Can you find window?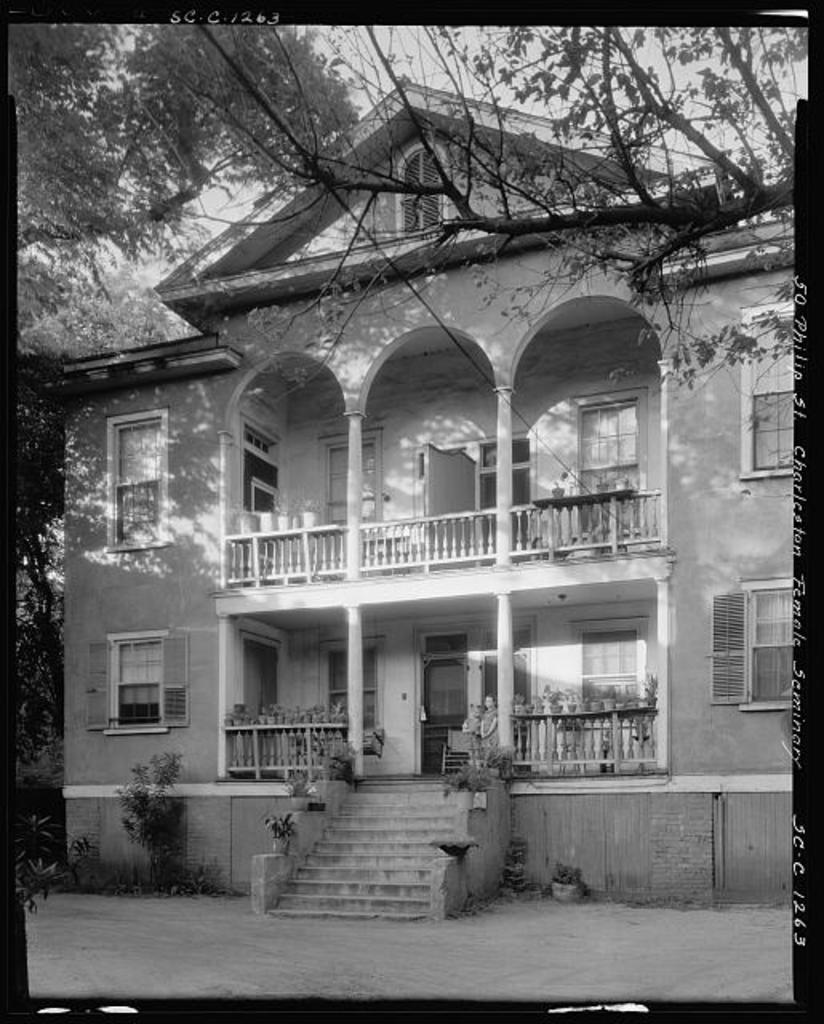
Yes, bounding box: <bbox>576, 390, 638, 536</bbox>.
